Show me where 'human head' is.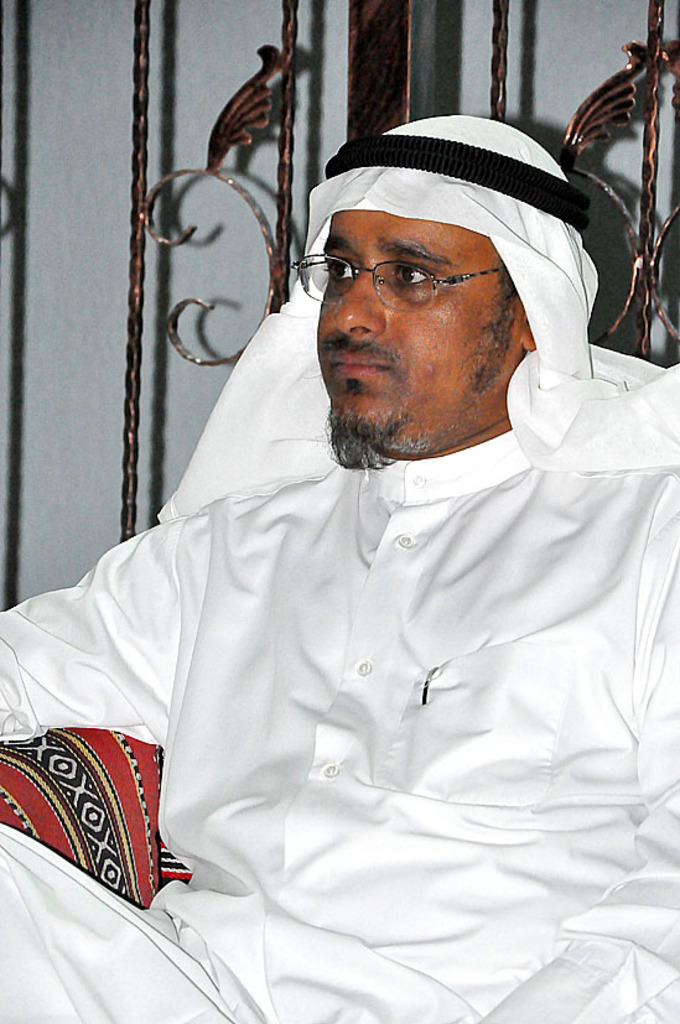
'human head' is at pyautogui.locateOnScreen(292, 137, 567, 459).
